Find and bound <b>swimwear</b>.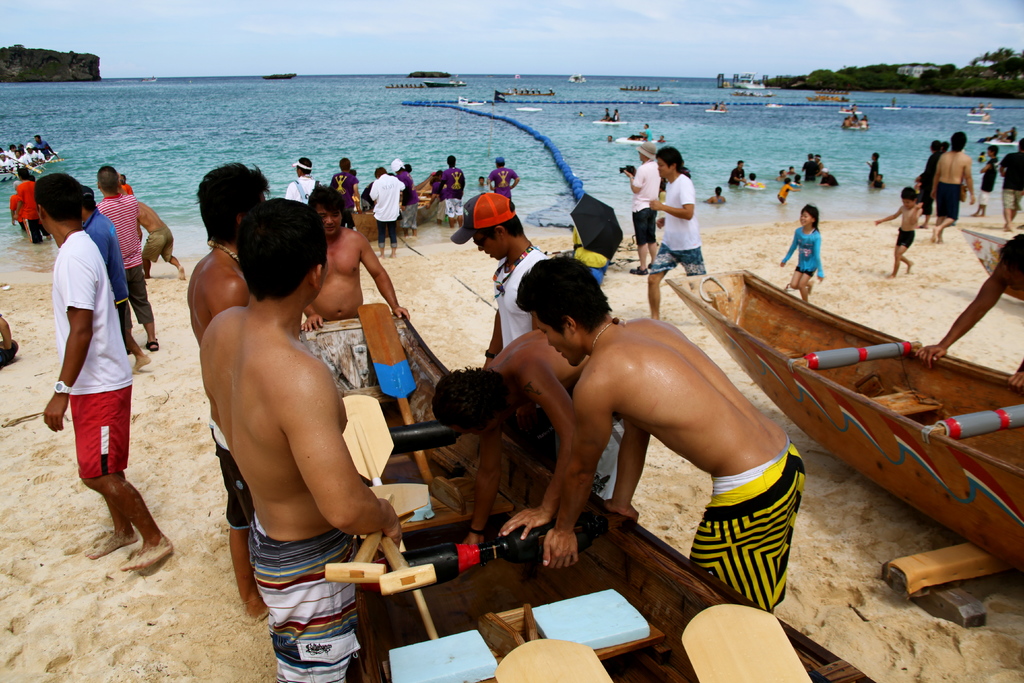
Bound: (528, 411, 625, 502).
